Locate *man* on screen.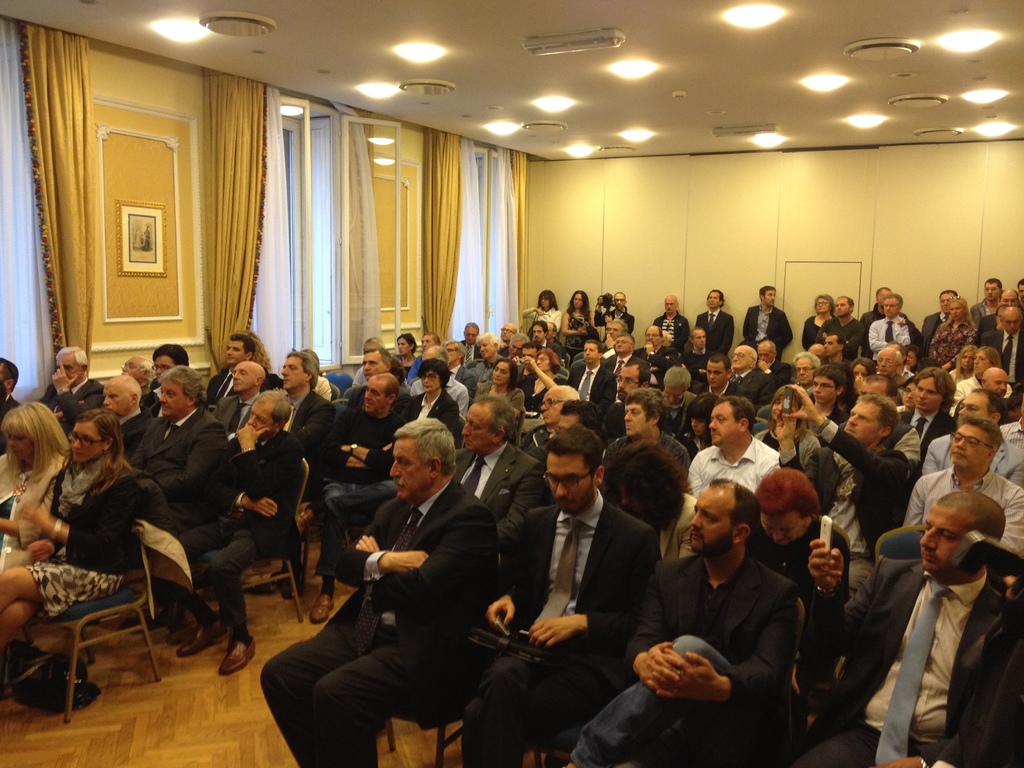
On screen at box(128, 367, 230, 632).
